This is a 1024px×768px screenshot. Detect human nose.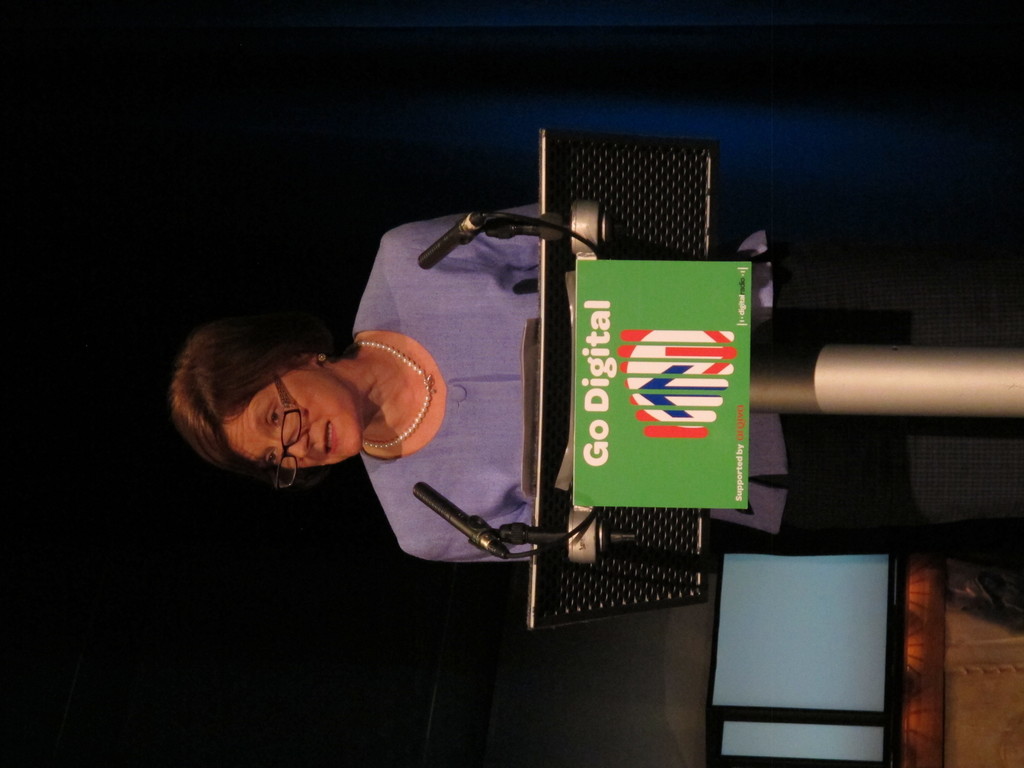
bbox=[275, 433, 307, 460].
